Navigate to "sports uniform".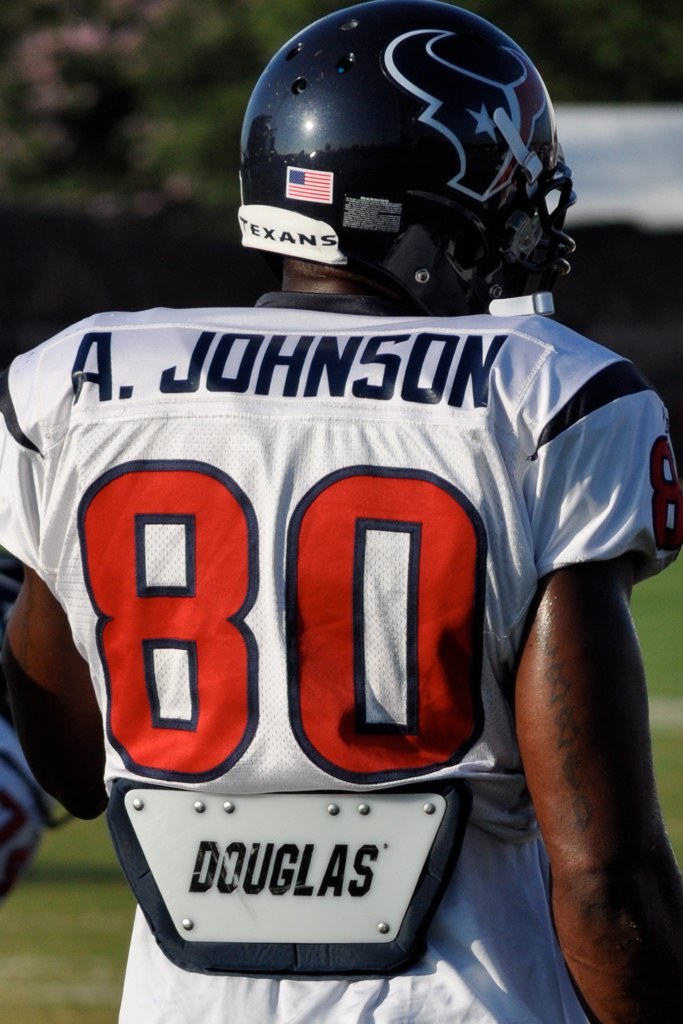
Navigation target: x1=0 y1=0 x2=682 y2=1023.
